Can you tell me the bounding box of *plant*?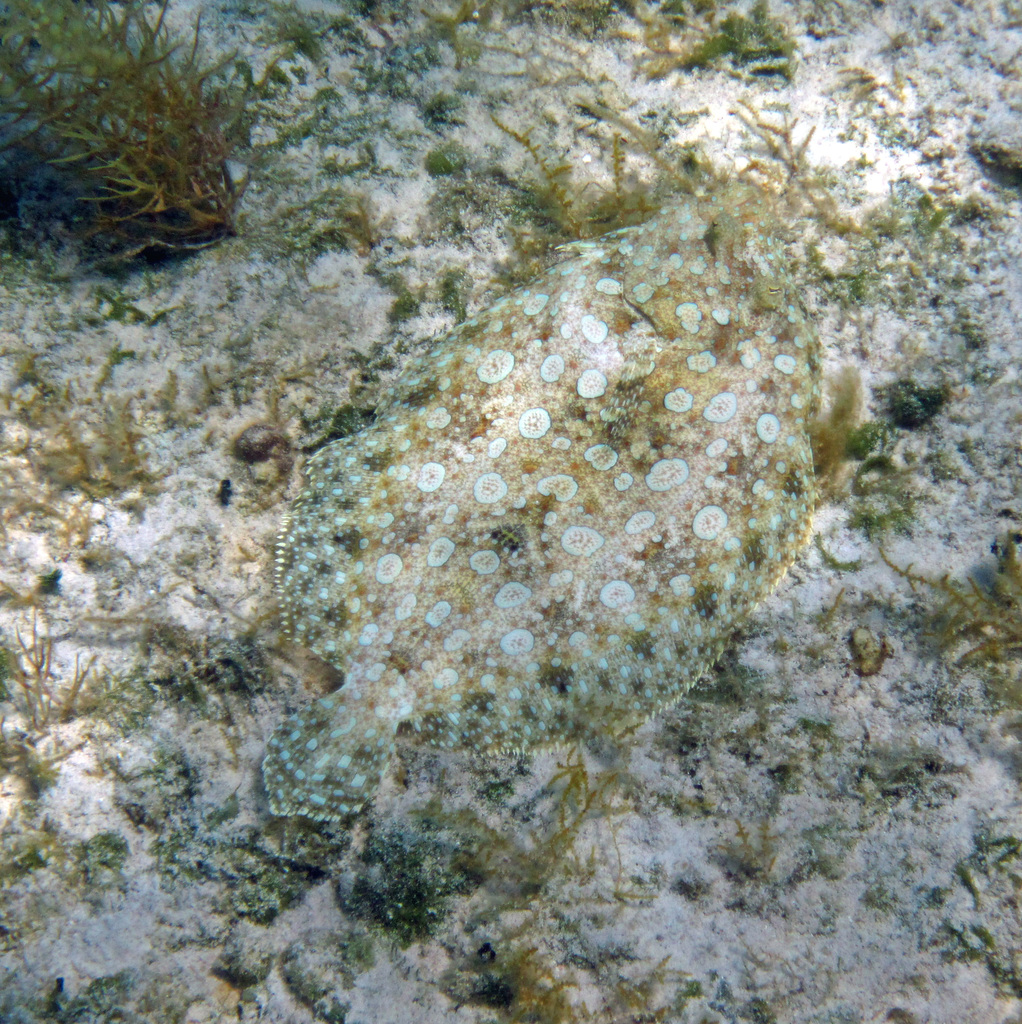
detection(879, 532, 1021, 716).
